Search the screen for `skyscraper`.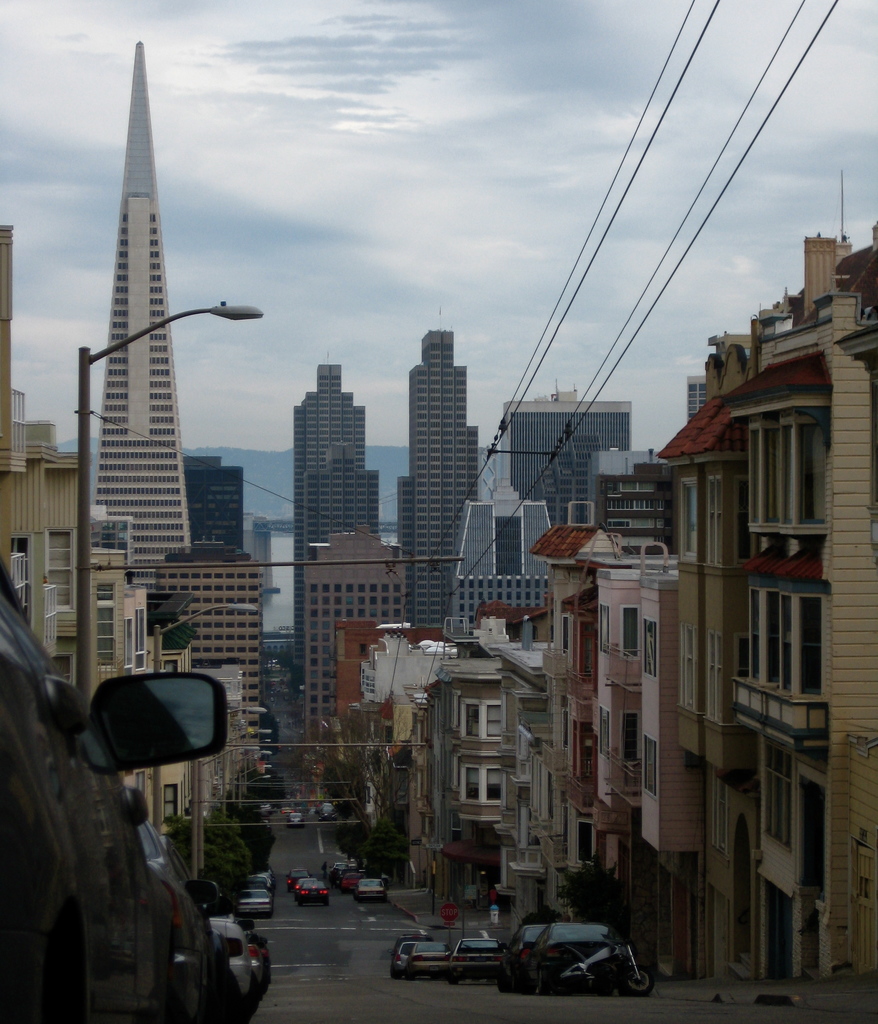
Found at box(302, 433, 380, 619).
